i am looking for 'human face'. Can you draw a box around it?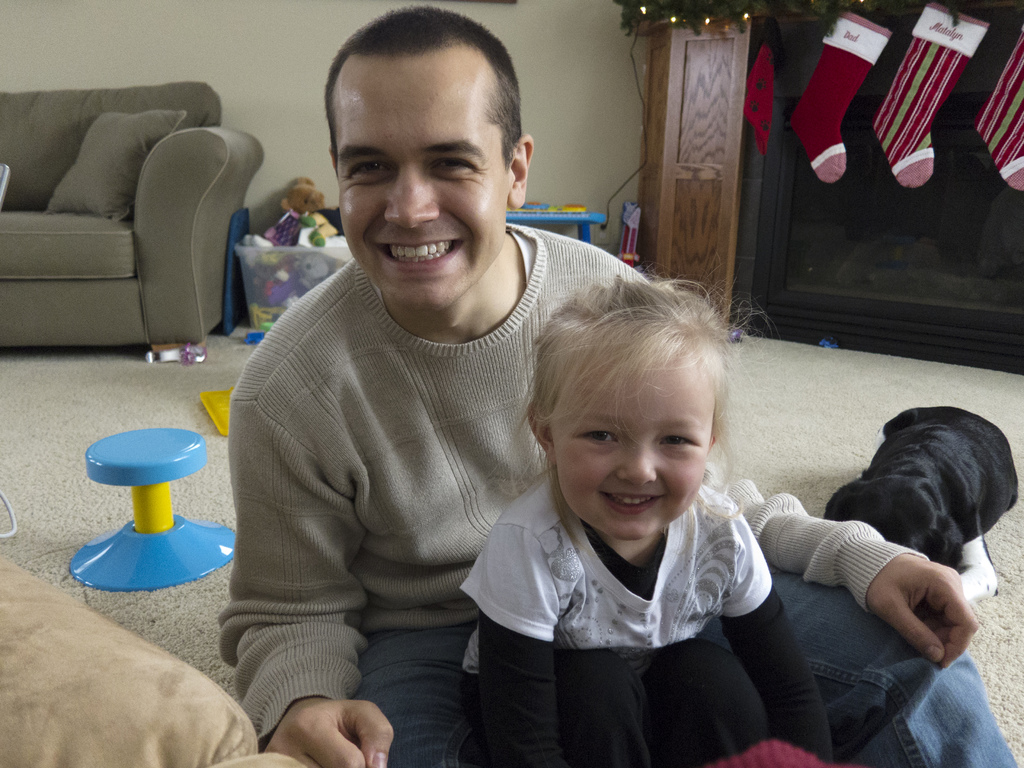
Sure, the bounding box is rect(551, 341, 717, 541).
